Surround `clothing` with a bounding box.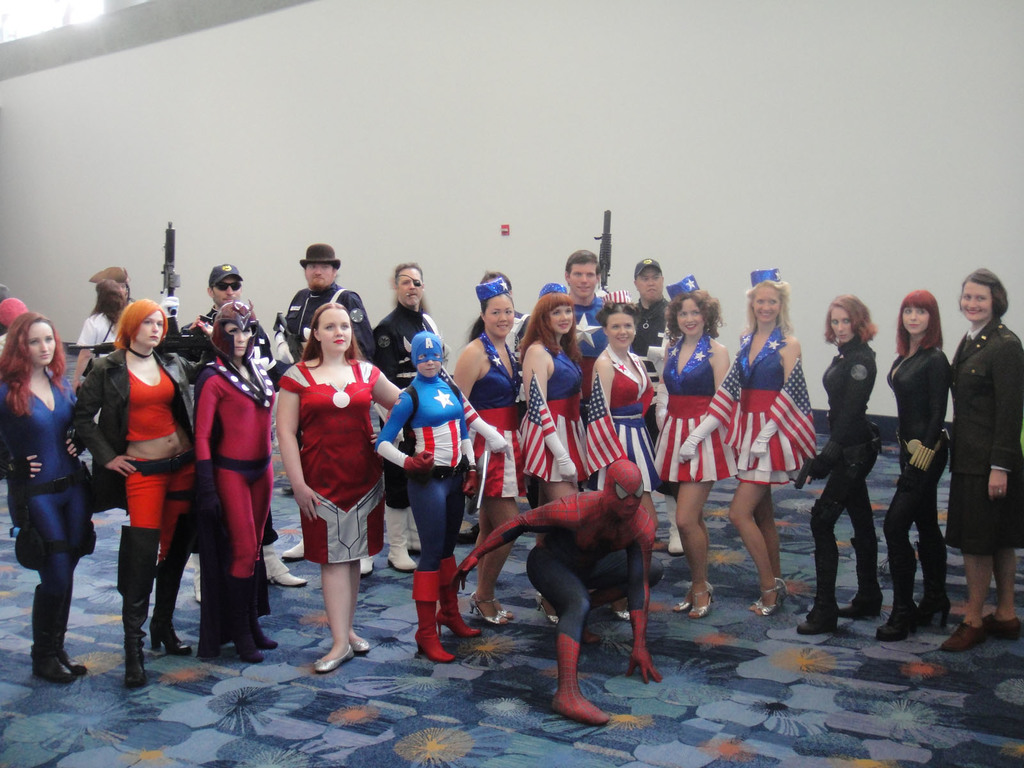
crop(593, 356, 659, 495).
